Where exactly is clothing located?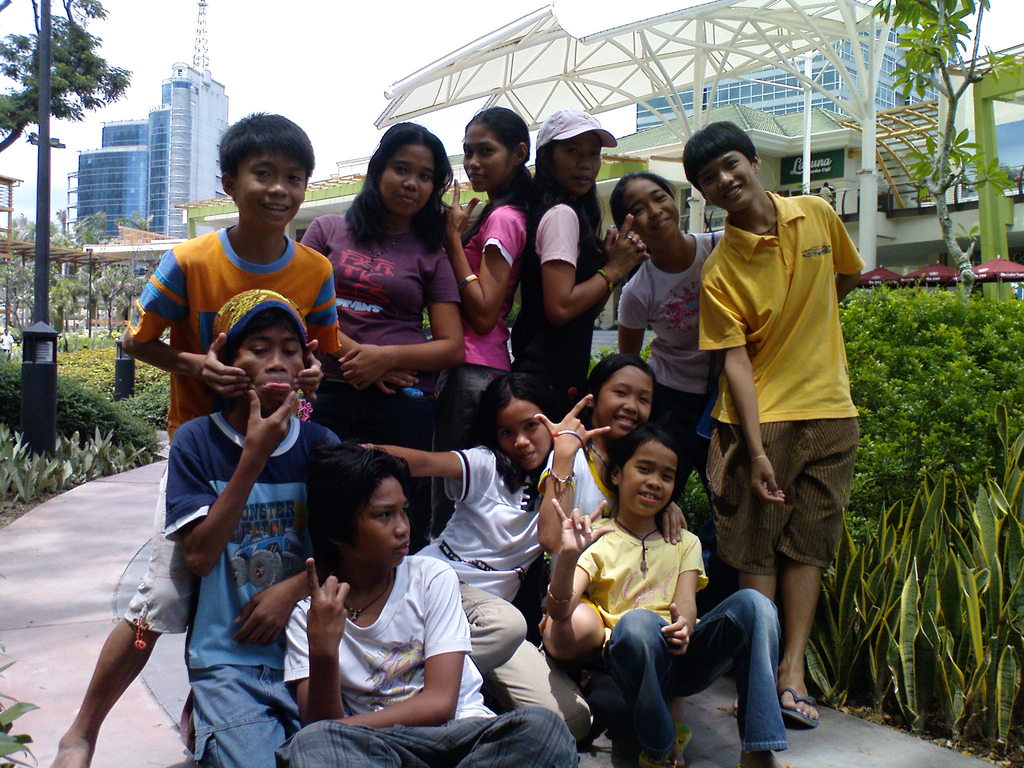
Its bounding box is [x1=428, y1=201, x2=531, y2=533].
